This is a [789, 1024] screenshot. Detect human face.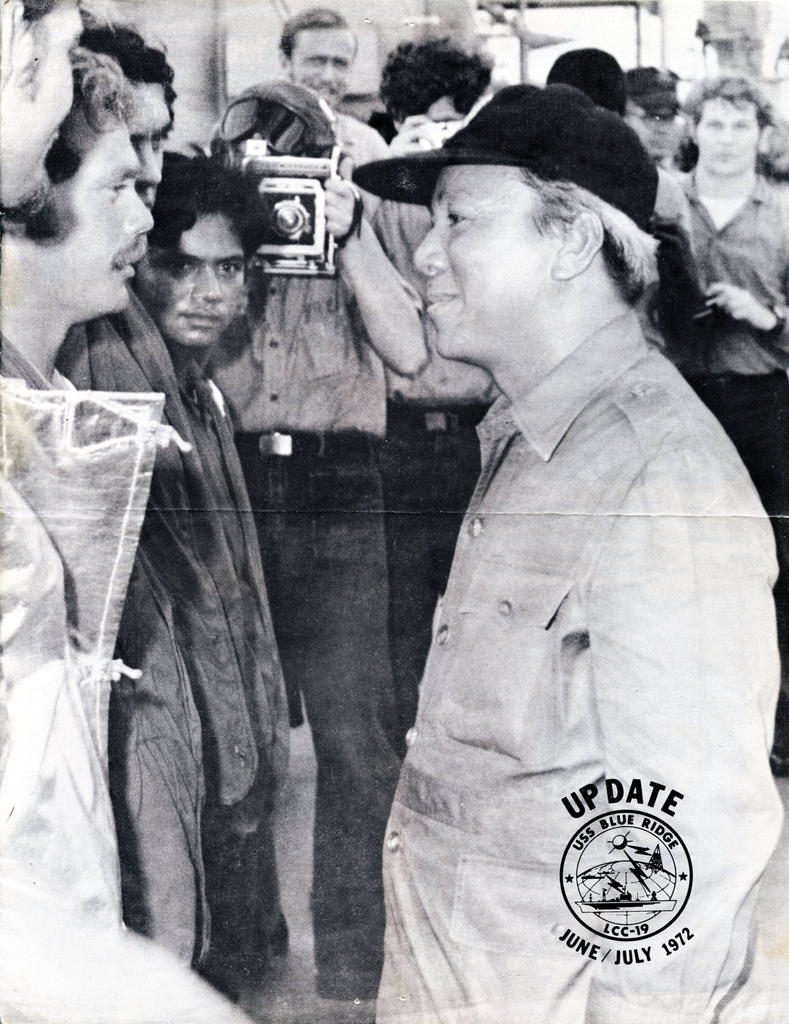
[51, 118, 149, 312].
